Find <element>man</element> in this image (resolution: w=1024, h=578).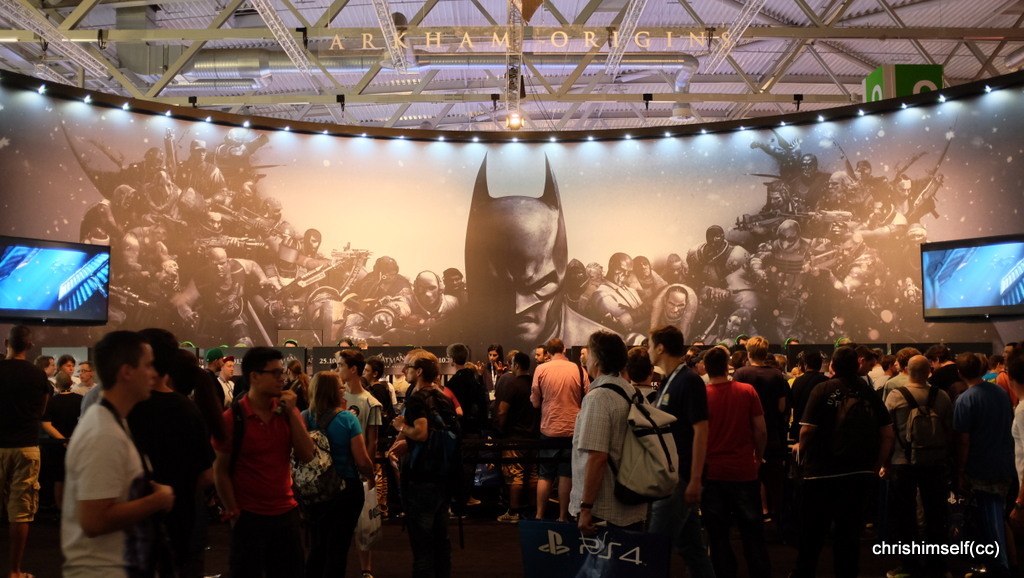
box=[702, 342, 767, 512].
